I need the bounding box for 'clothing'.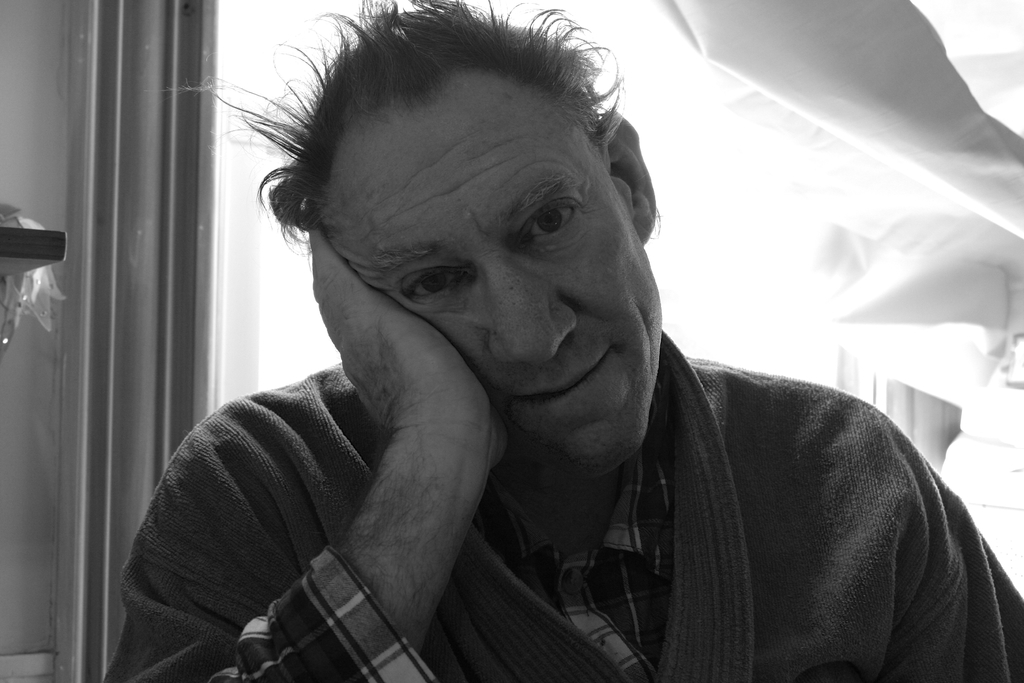
Here it is: select_region(101, 327, 1023, 682).
